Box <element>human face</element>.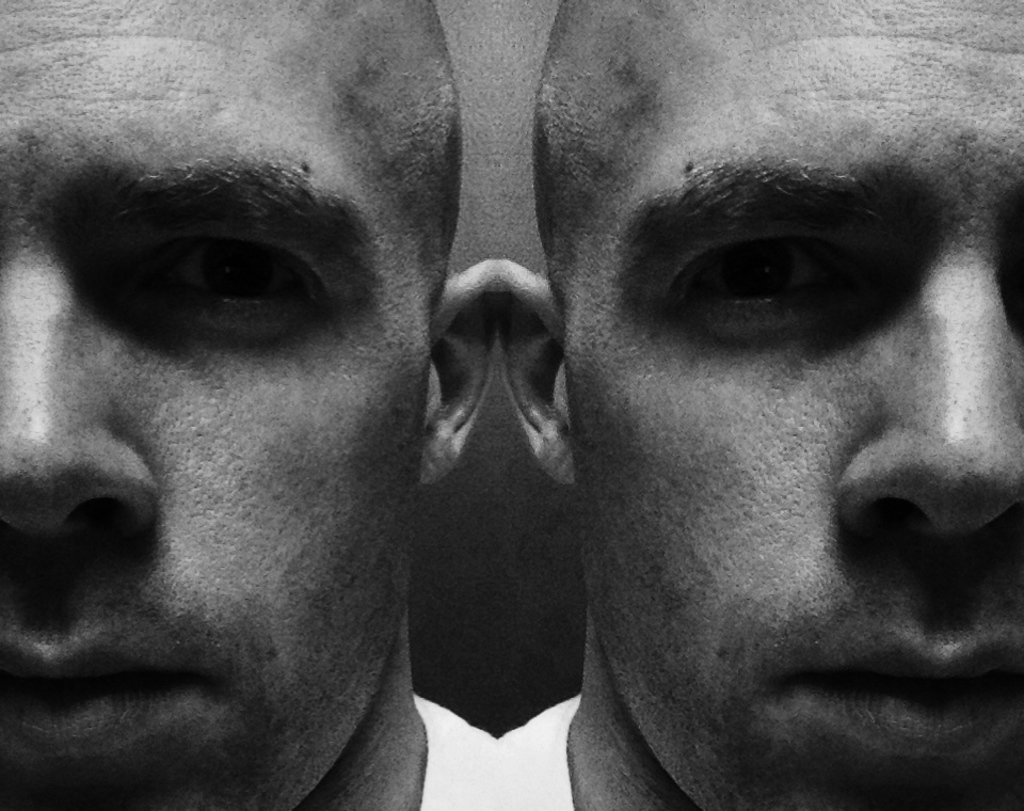
detection(0, 0, 421, 810).
